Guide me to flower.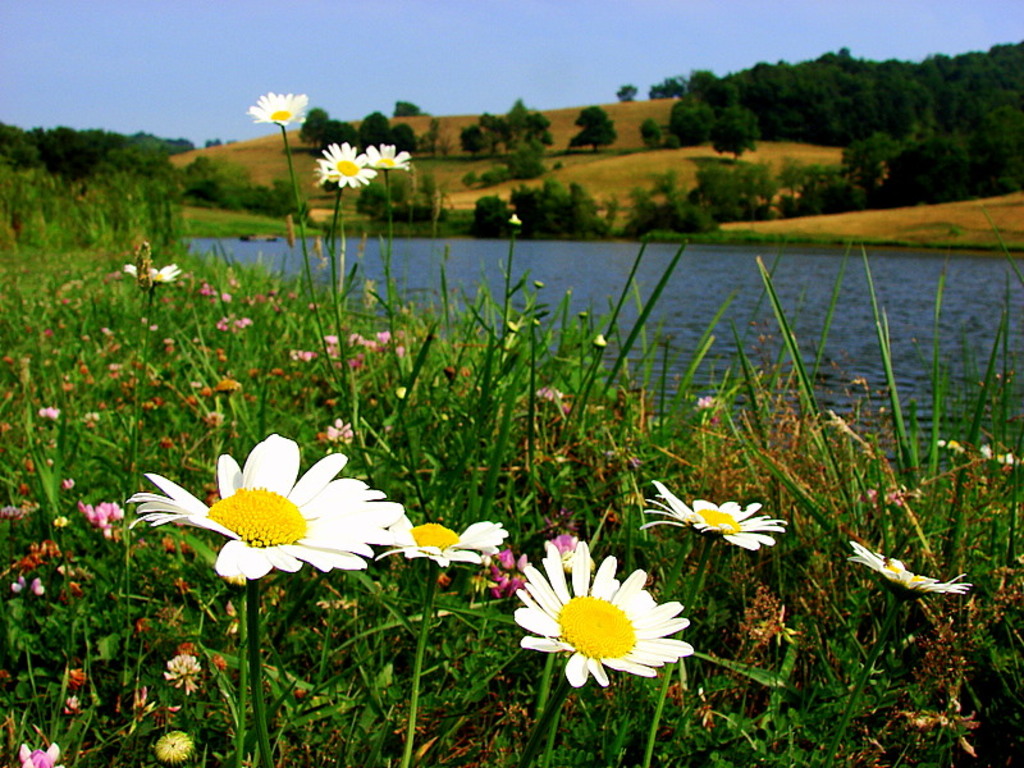
Guidance: pyautogui.locateOnScreen(317, 413, 353, 448).
